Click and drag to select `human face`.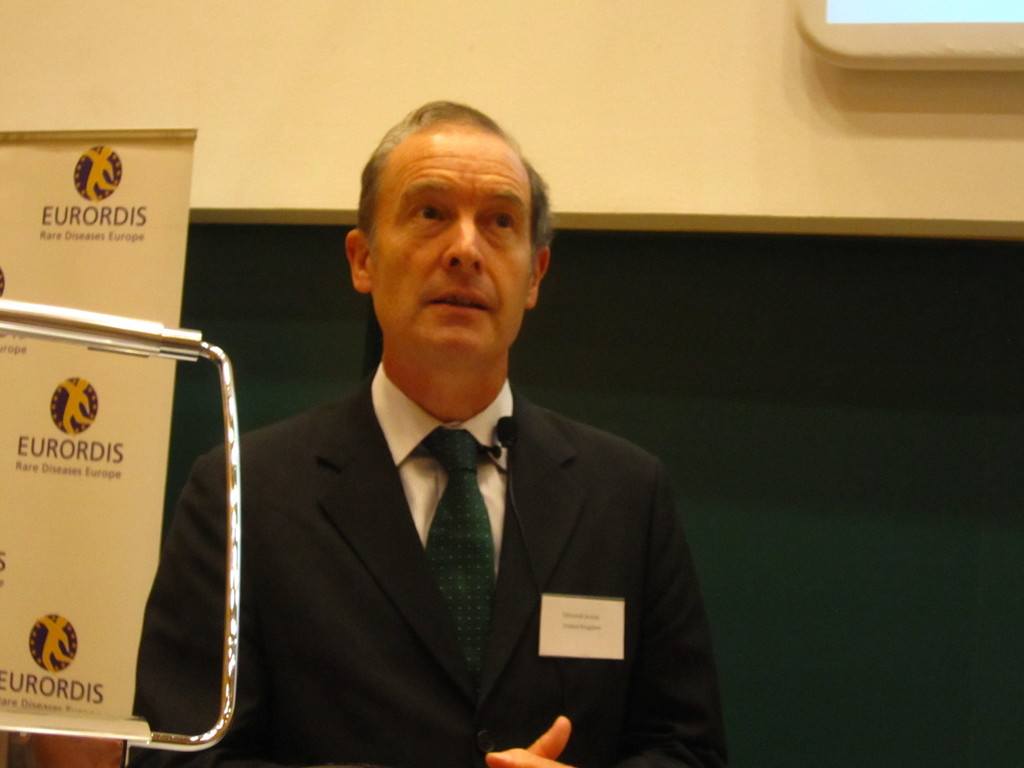
Selection: region(353, 109, 542, 381).
